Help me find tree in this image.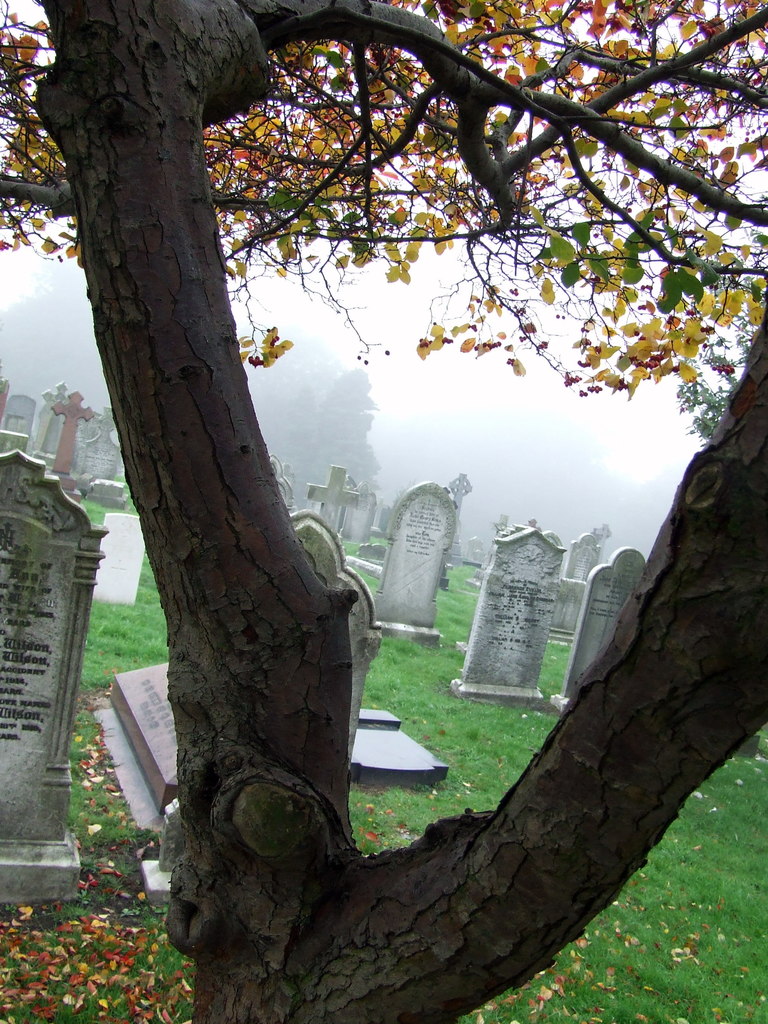
Found it: l=0, t=0, r=767, b=1023.
